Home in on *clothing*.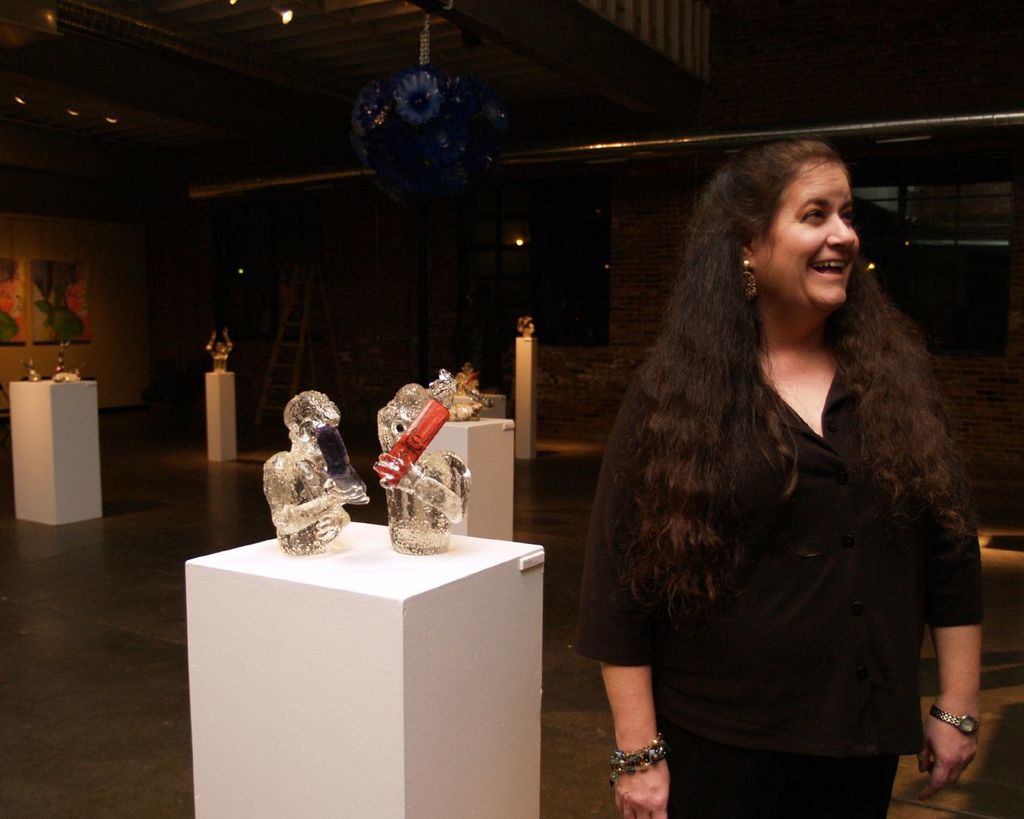
Homed in at (left=569, top=226, right=991, bottom=783).
